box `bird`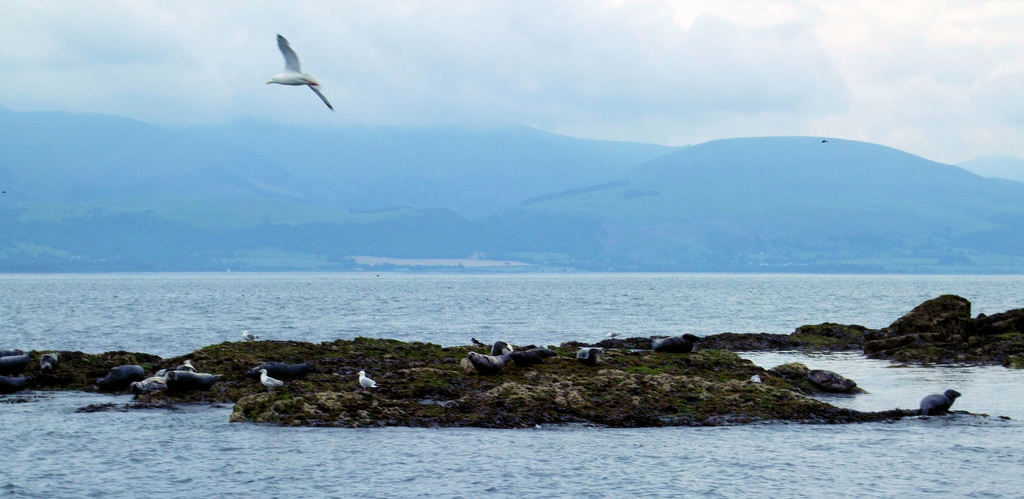
detection(913, 388, 958, 419)
